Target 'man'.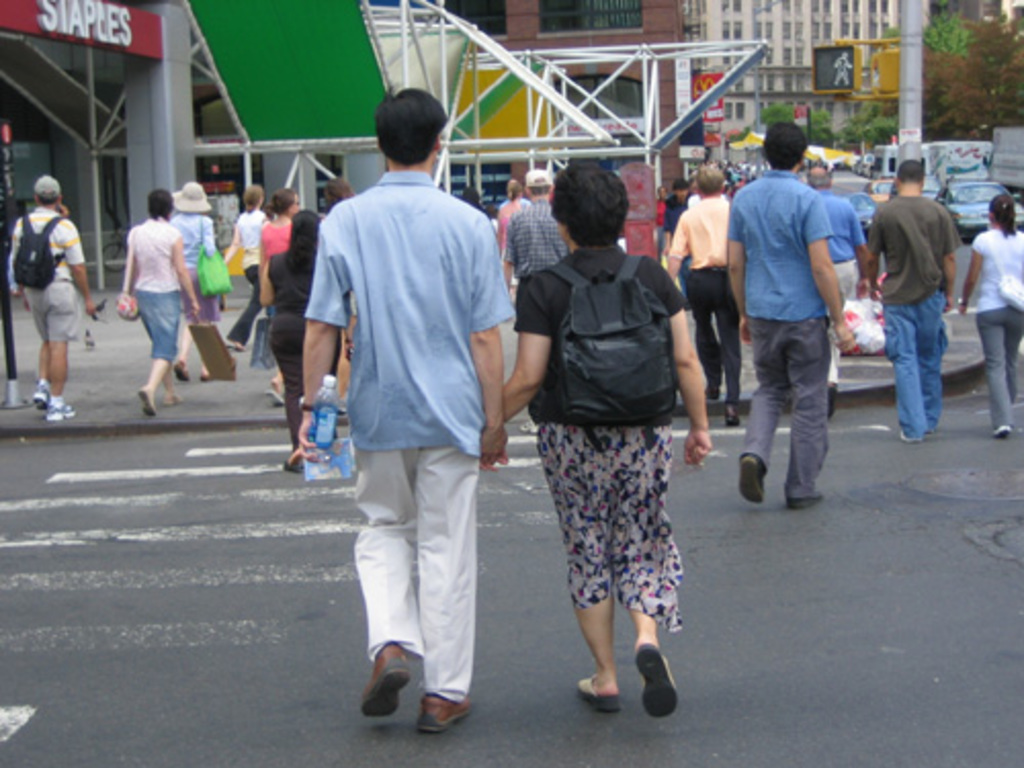
Target region: box(293, 82, 514, 723).
